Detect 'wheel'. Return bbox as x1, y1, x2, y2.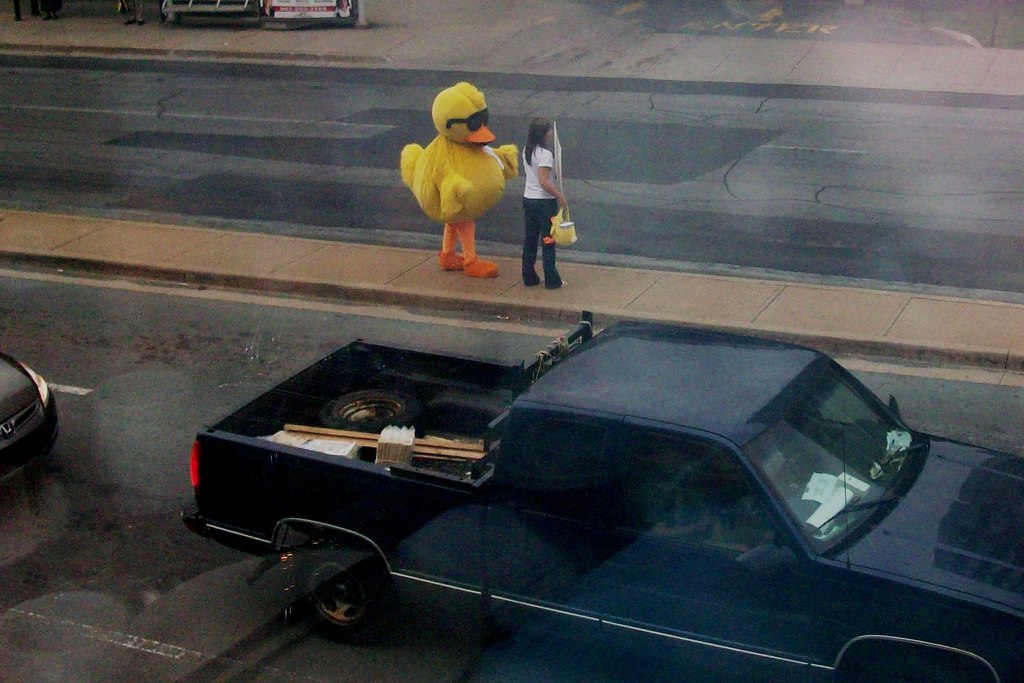
847, 656, 954, 682.
